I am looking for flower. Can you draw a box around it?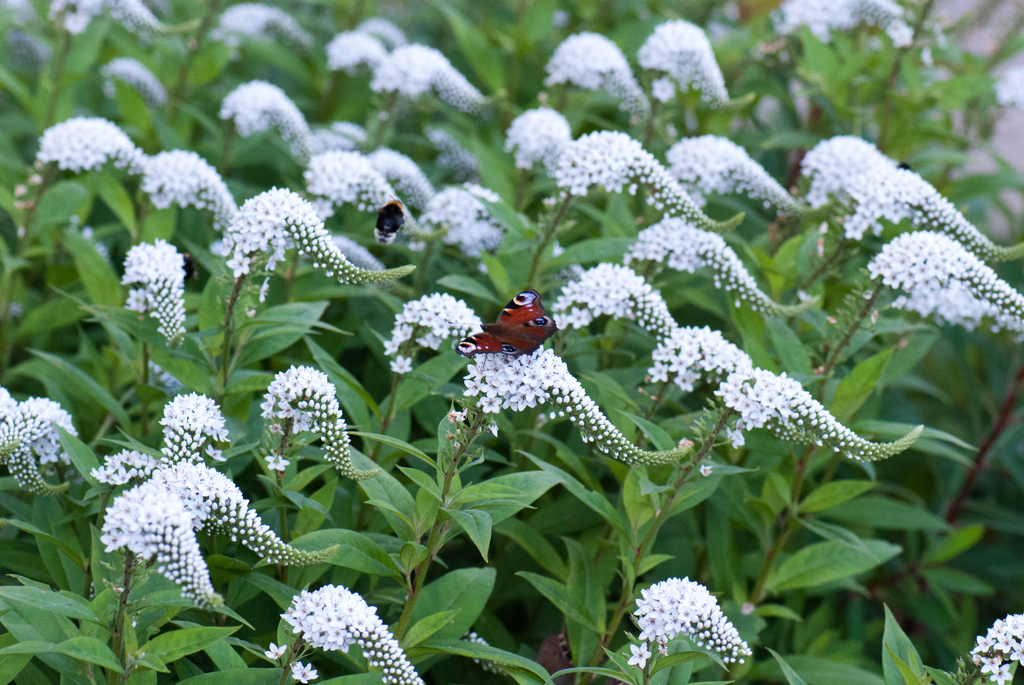
Sure, the bounding box is 424,182,503,257.
